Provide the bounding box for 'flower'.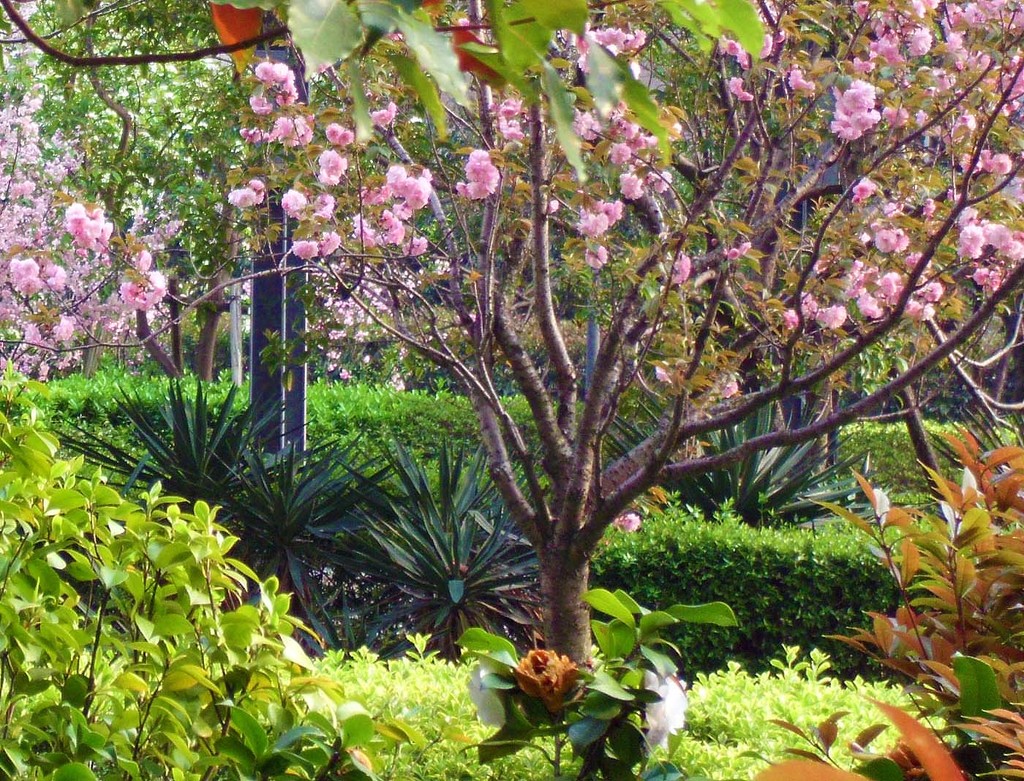
box=[576, 91, 685, 271].
